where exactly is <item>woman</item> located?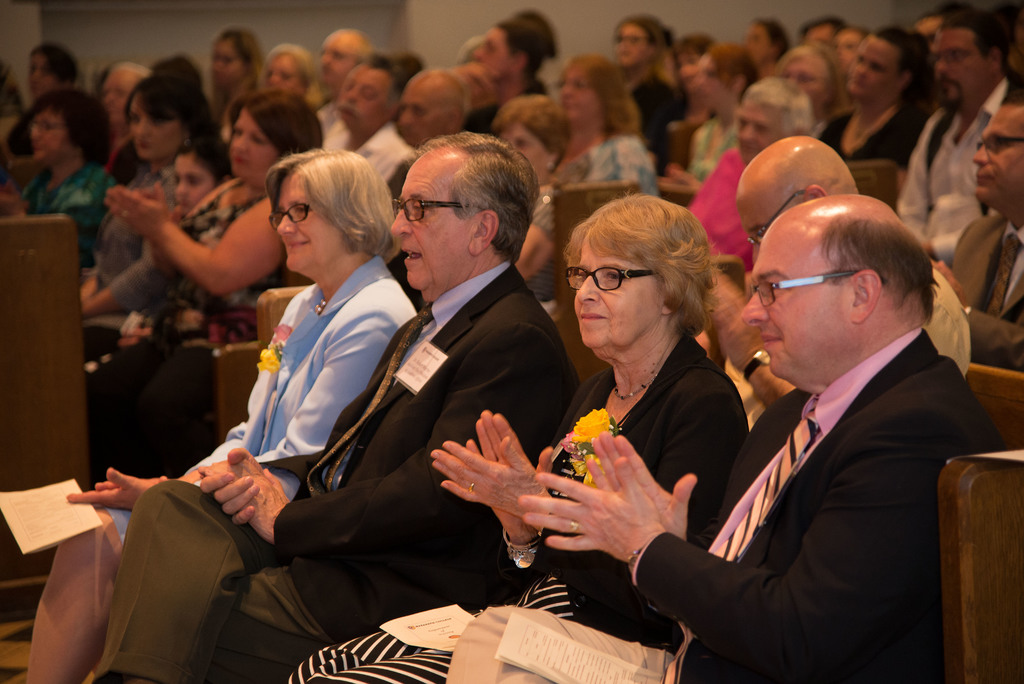
Its bounding box is bbox(276, 184, 754, 683).
